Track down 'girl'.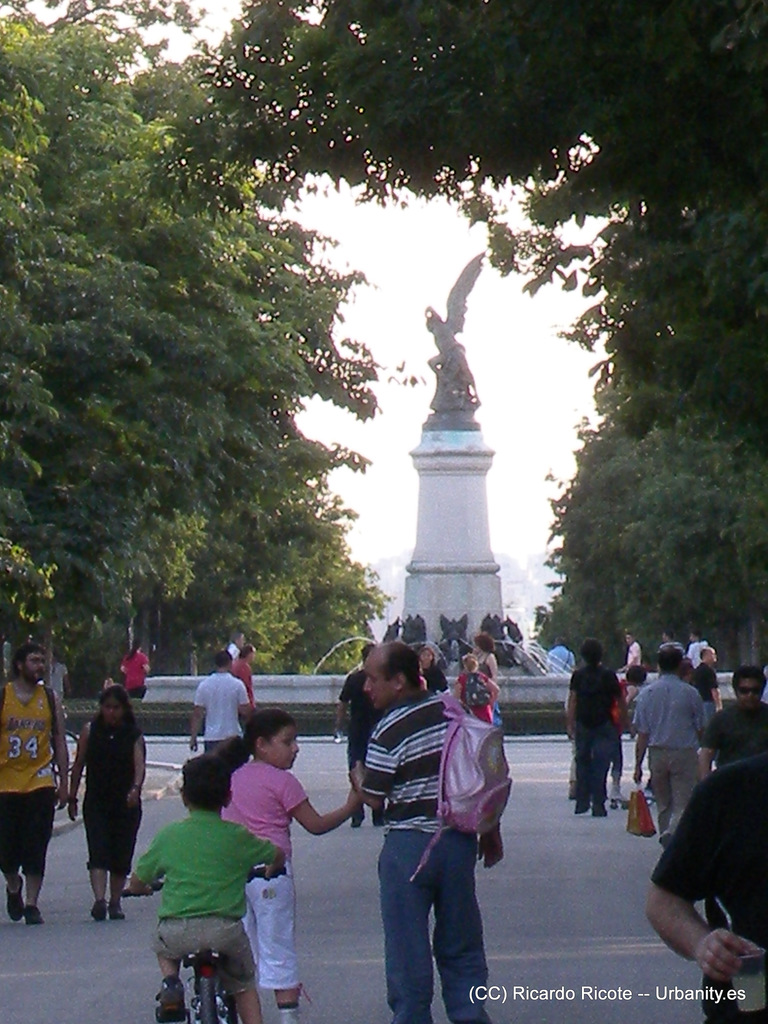
Tracked to <box>216,706,360,1023</box>.
